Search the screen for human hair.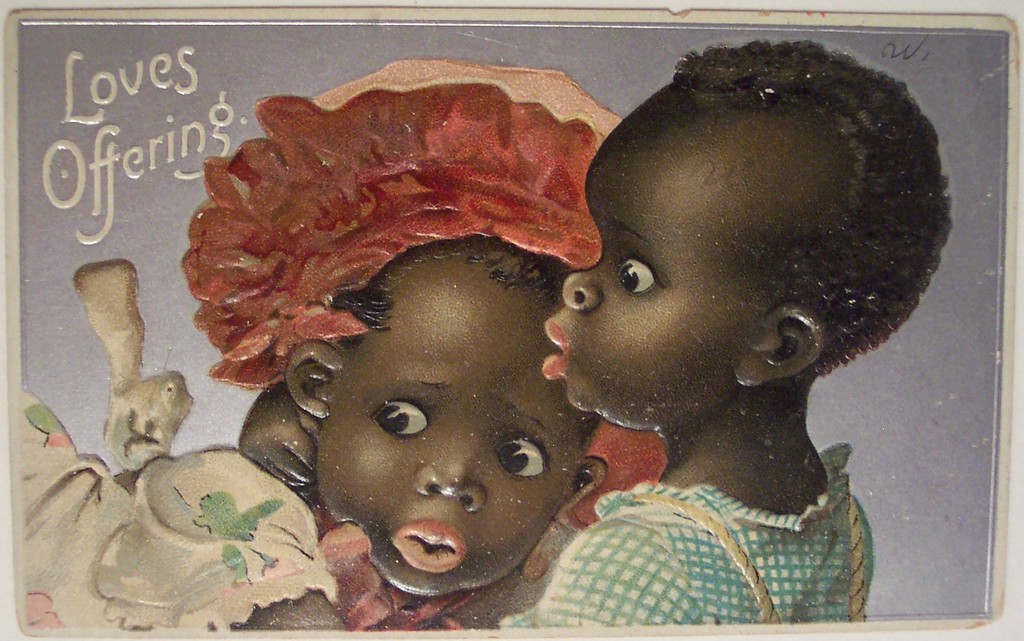
Found at [669,37,956,390].
